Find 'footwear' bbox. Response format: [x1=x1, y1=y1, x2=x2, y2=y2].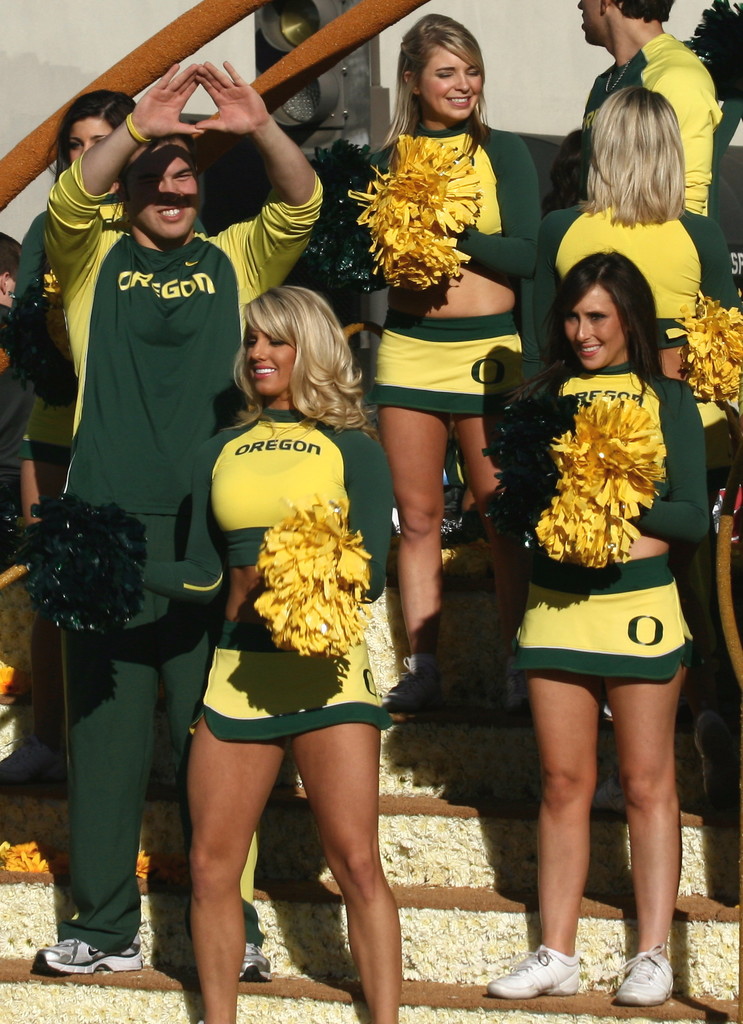
[x1=382, y1=657, x2=439, y2=719].
